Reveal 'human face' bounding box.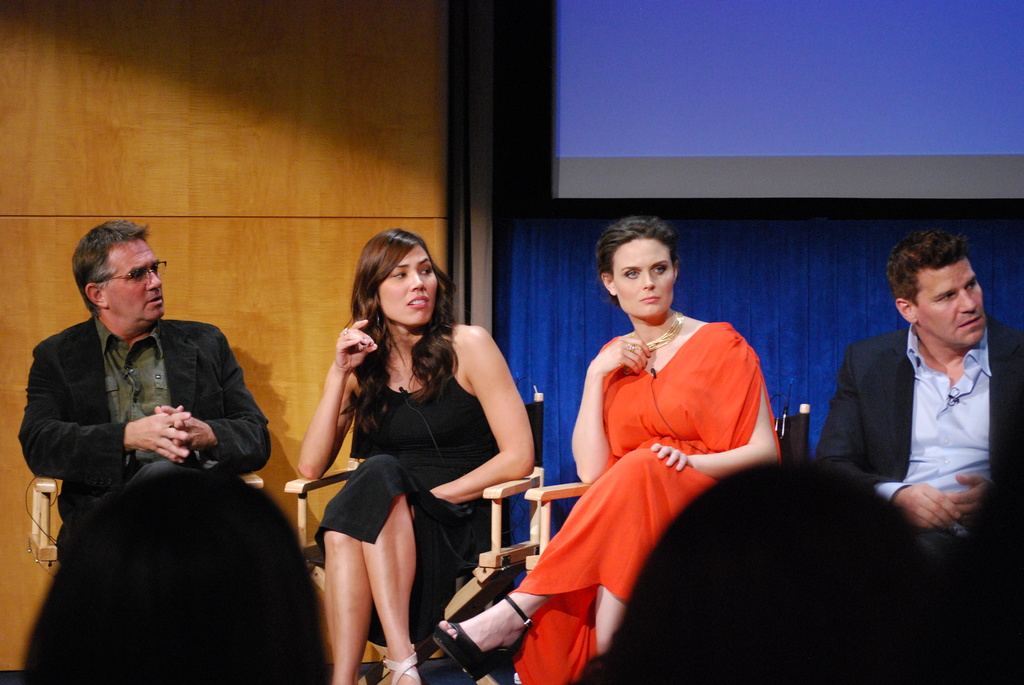
Revealed: (x1=377, y1=247, x2=437, y2=322).
